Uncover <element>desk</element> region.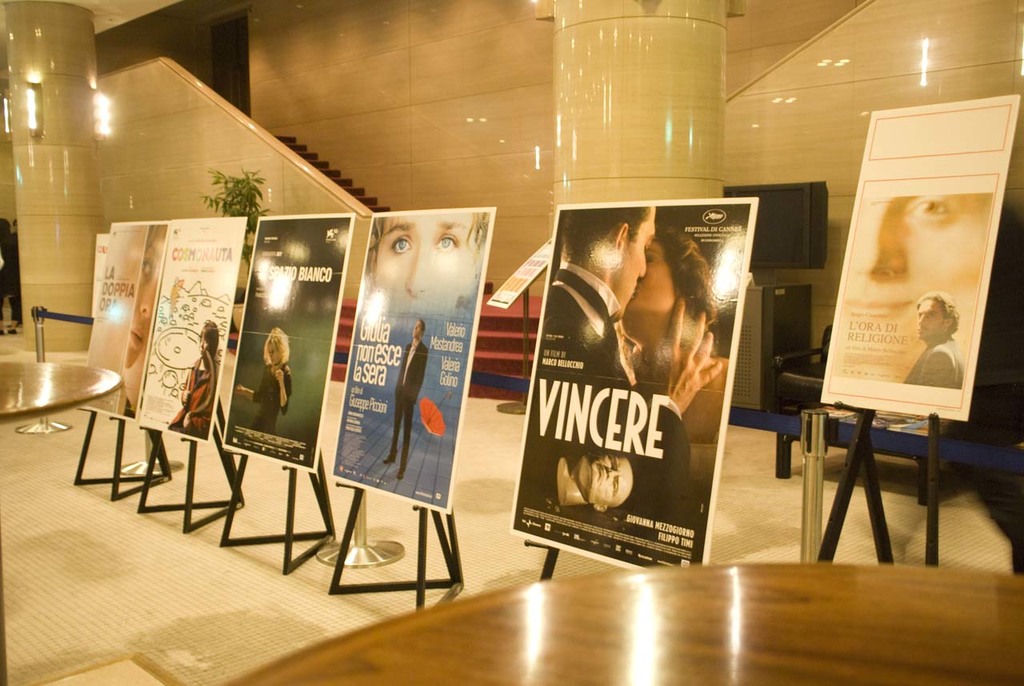
Uncovered: bbox(238, 563, 1023, 683).
